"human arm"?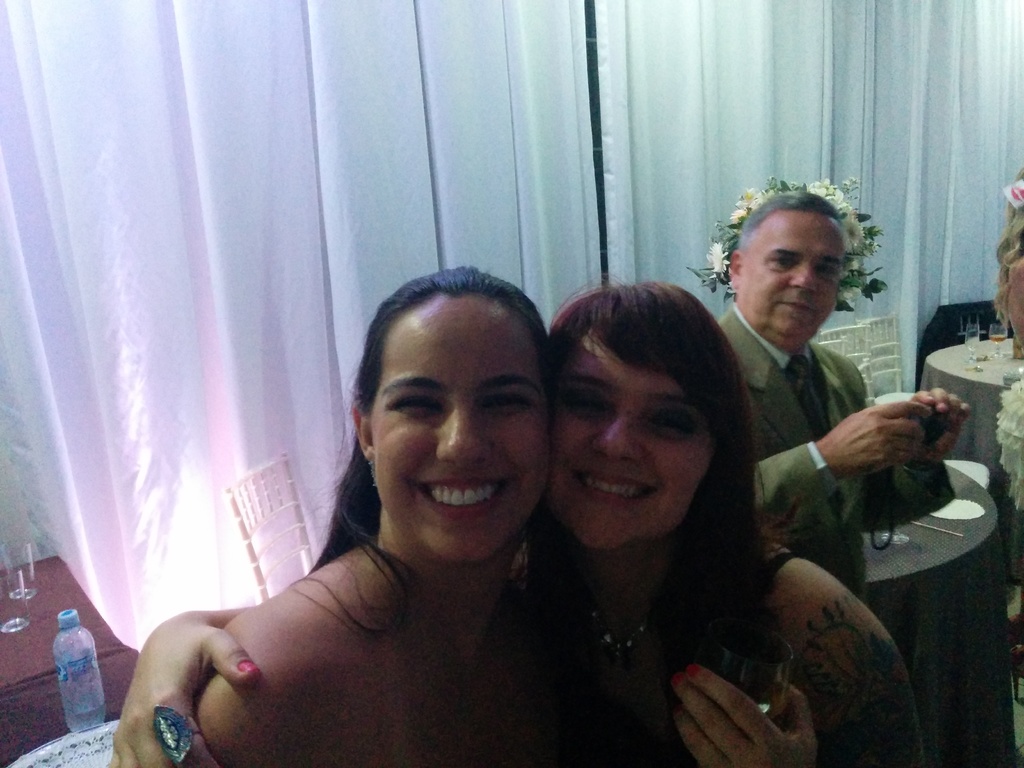
box=[753, 544, 924, 756]
